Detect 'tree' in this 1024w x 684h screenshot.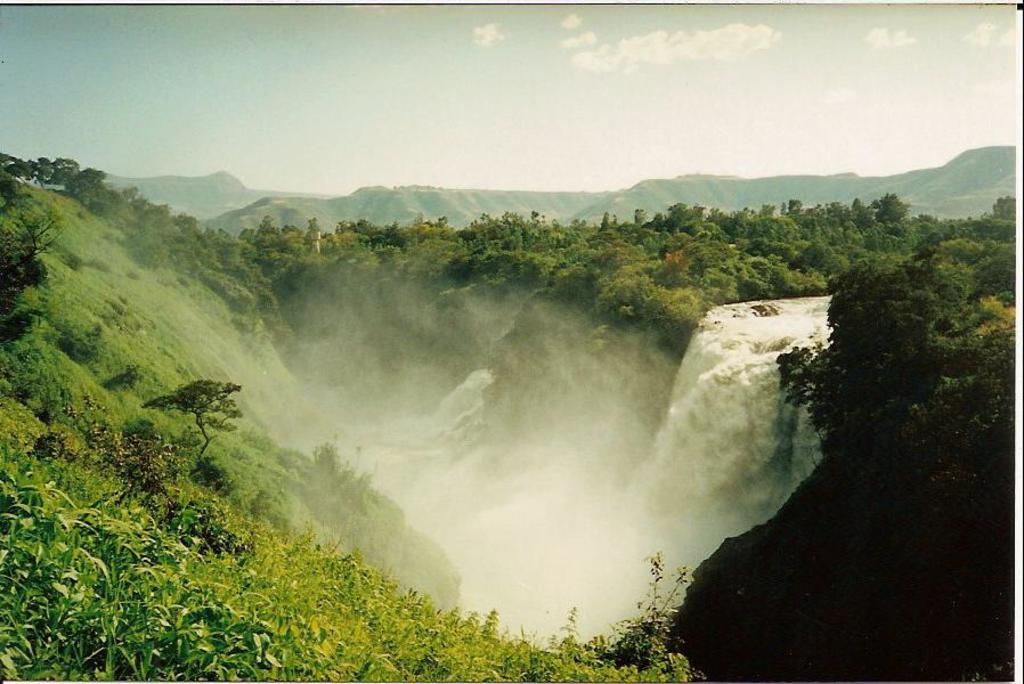
Detection: (139,373,237,457).
